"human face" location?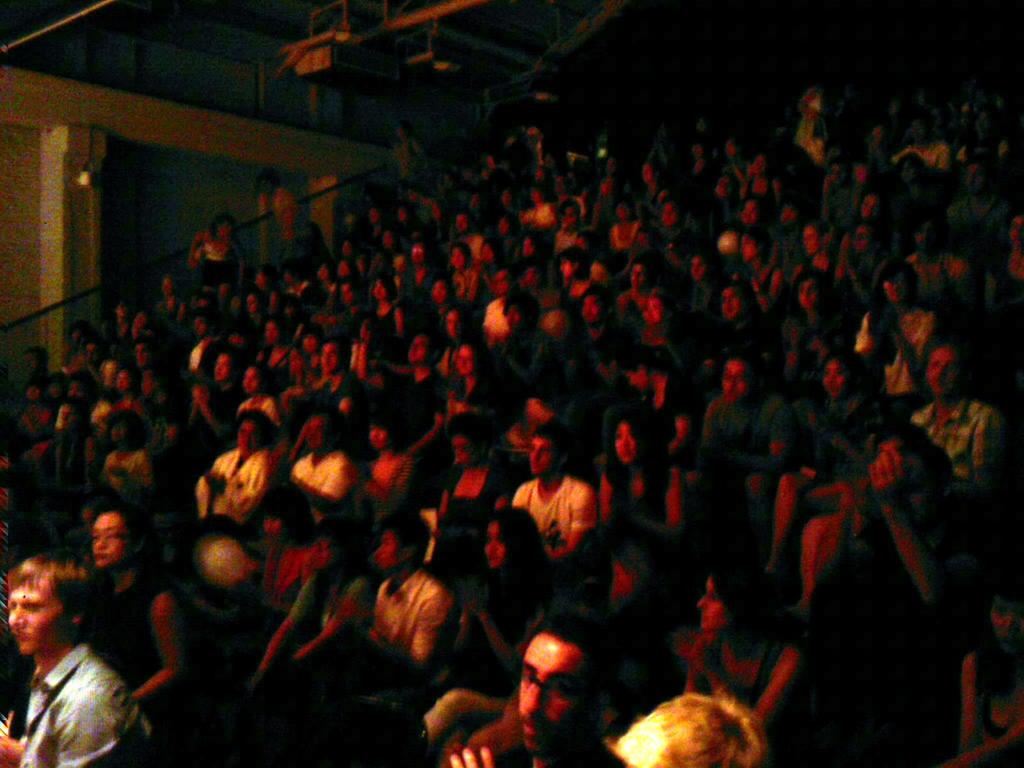
detection(311, 539, 330, 568)
